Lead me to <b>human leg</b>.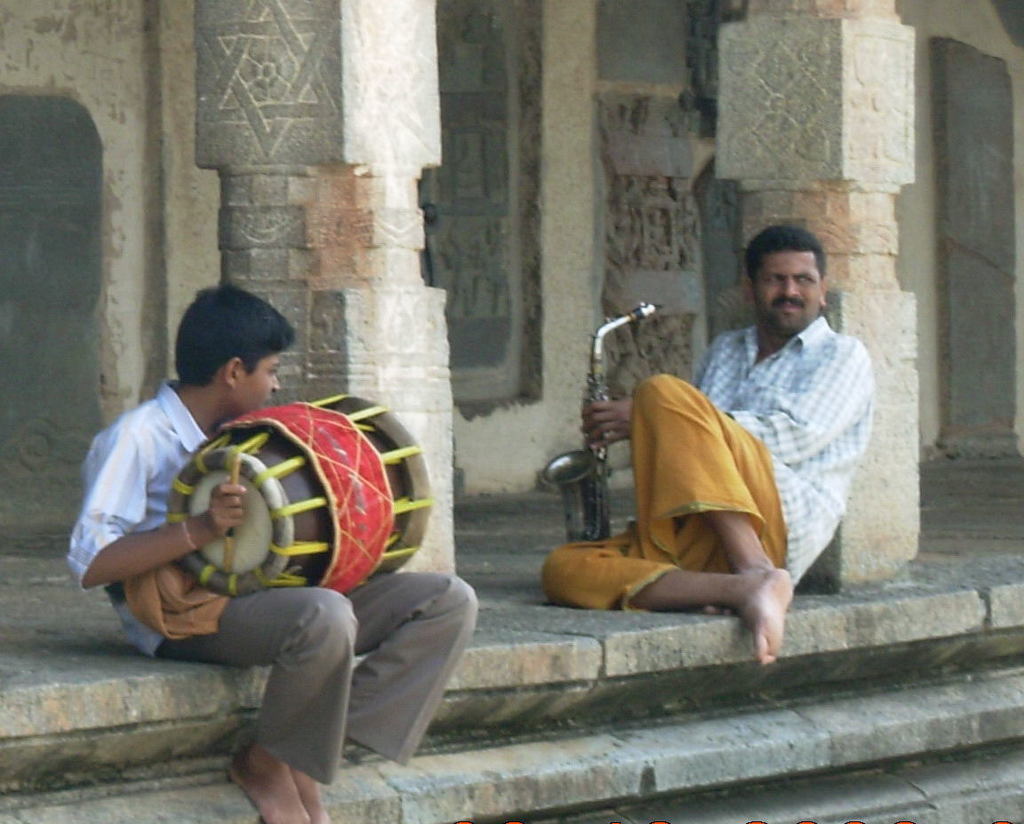
Lead to (left=287, top=575, right=472, bottom=823).
